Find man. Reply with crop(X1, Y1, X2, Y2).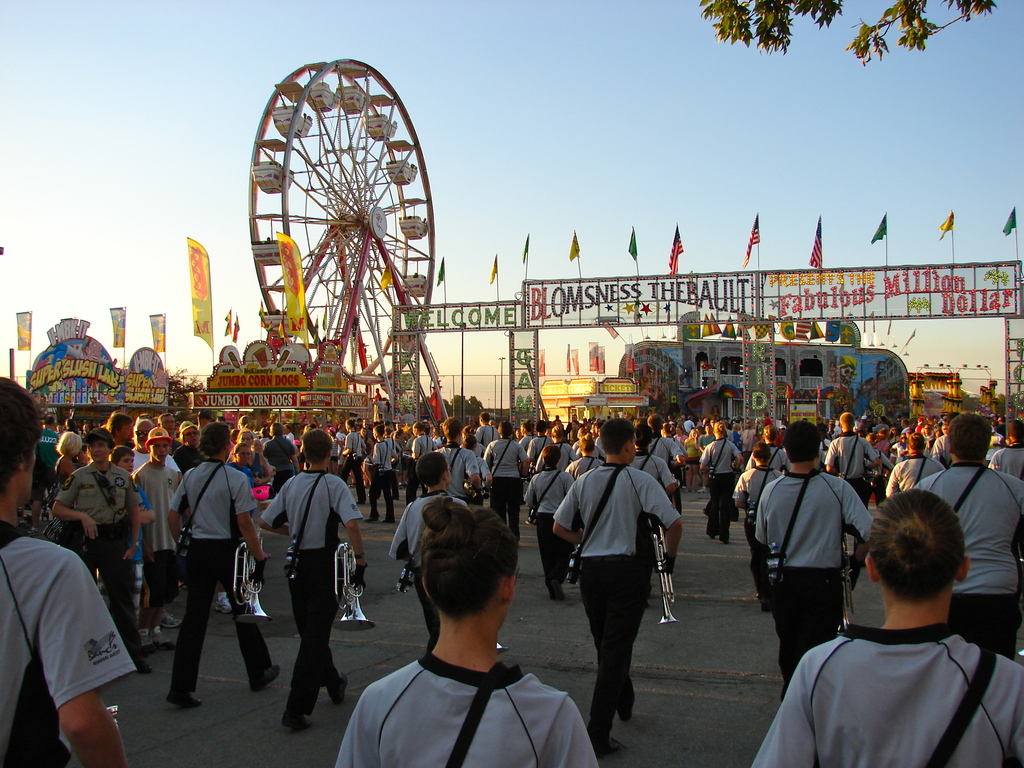
crop(905, 408, 1023, 662).
